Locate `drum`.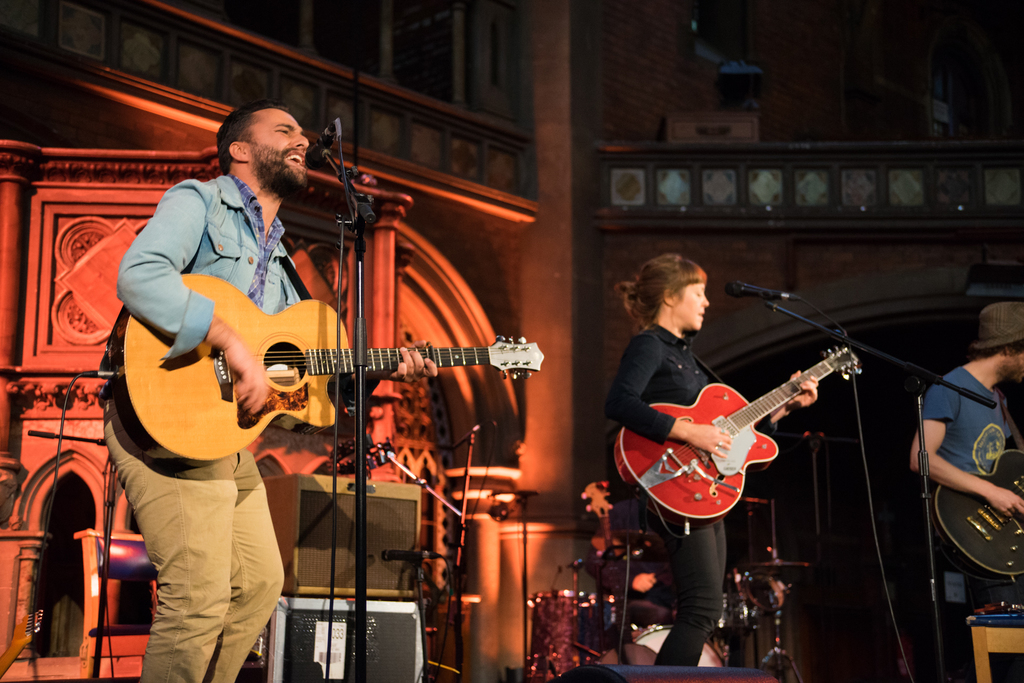
Bounding box: (left=636, top=623, right=724, bottom=666).
